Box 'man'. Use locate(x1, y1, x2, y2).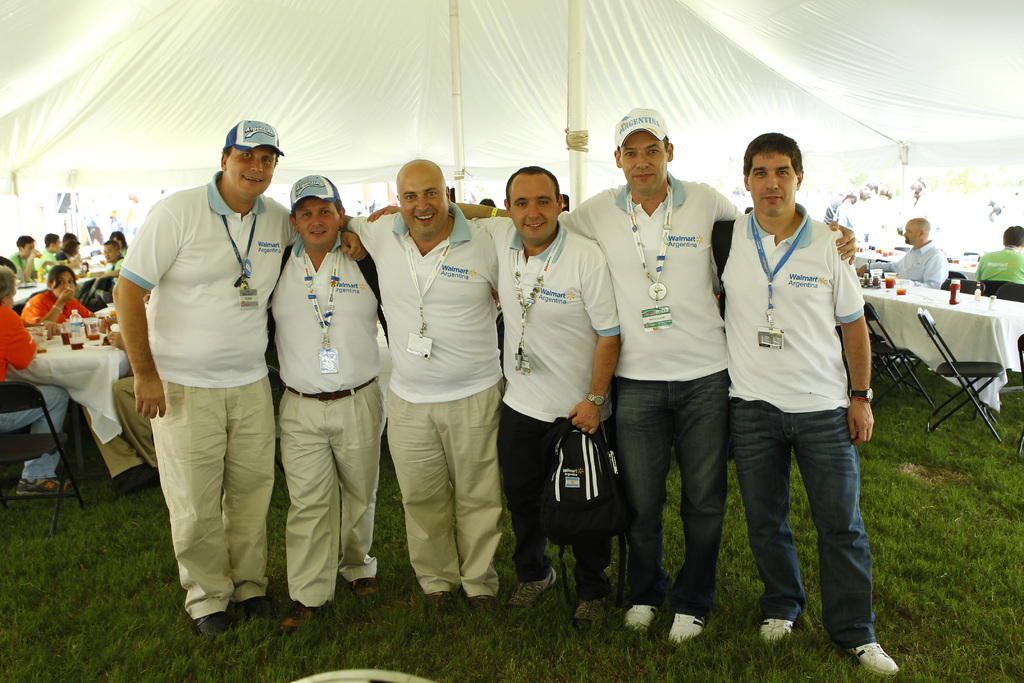
locate(248, 167, 406, 631).
